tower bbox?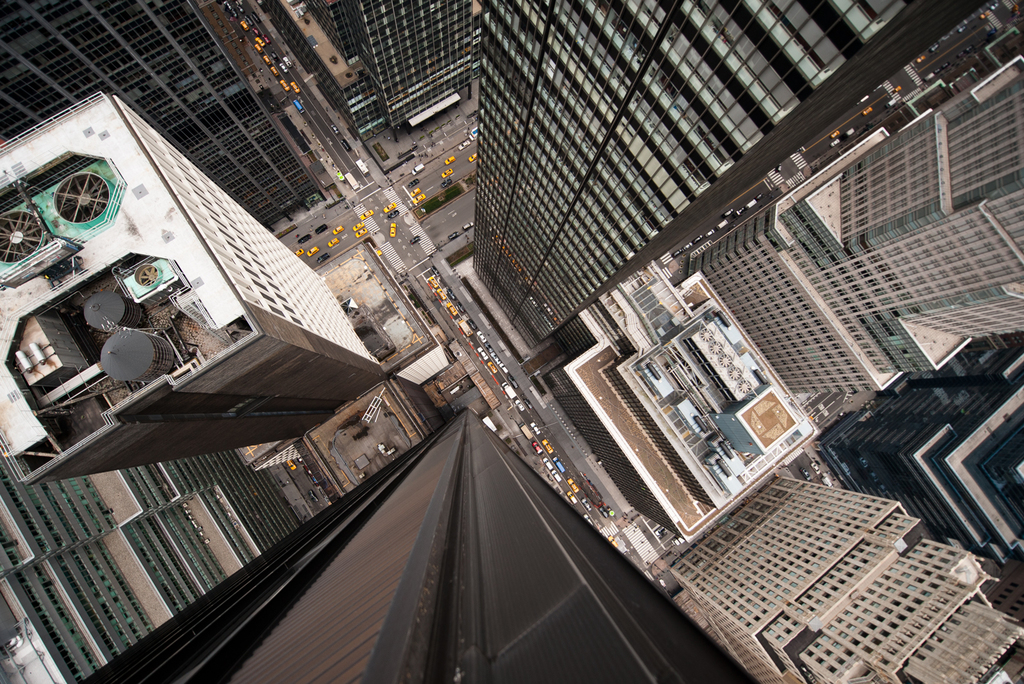
[673, 461, 1023, 683]
